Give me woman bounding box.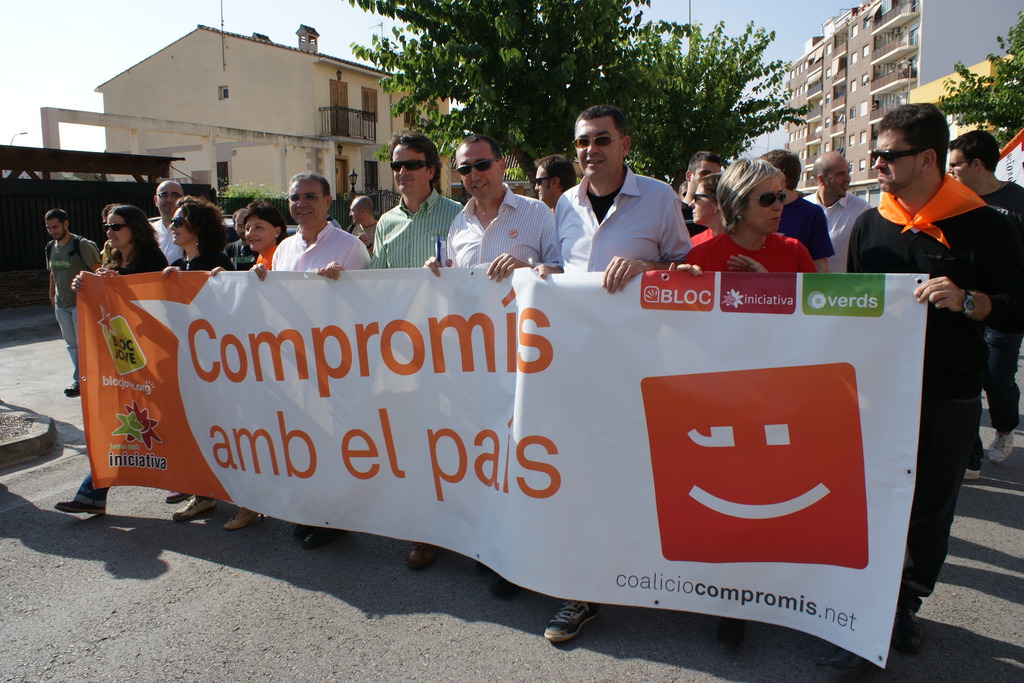
(703, 156, 846, 290).
